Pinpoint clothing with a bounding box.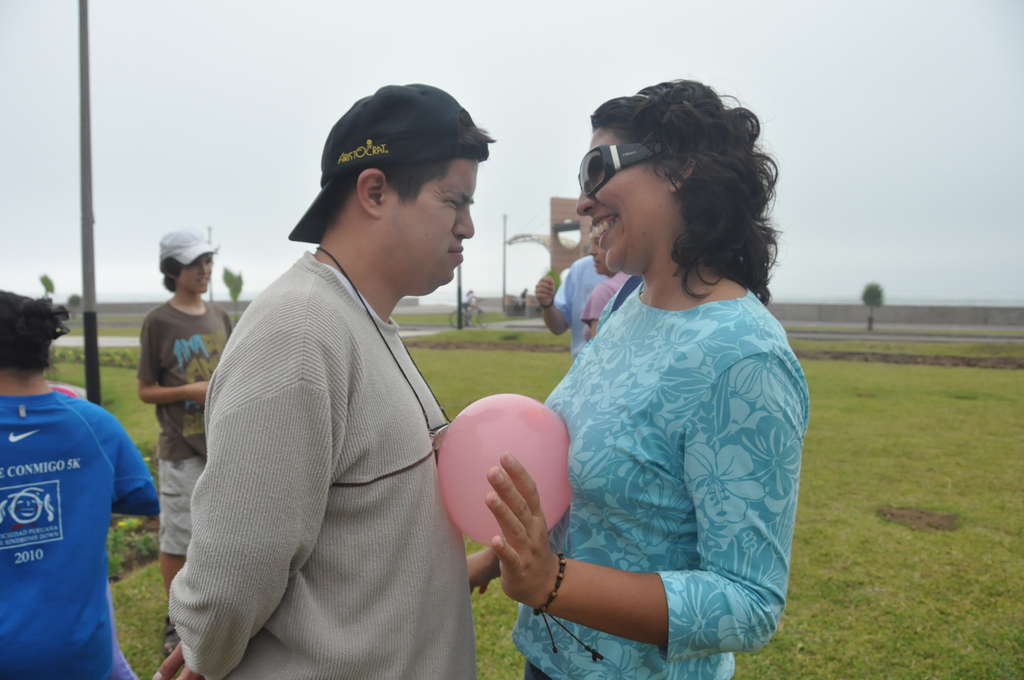
crop(580, 270, 635, 321).
